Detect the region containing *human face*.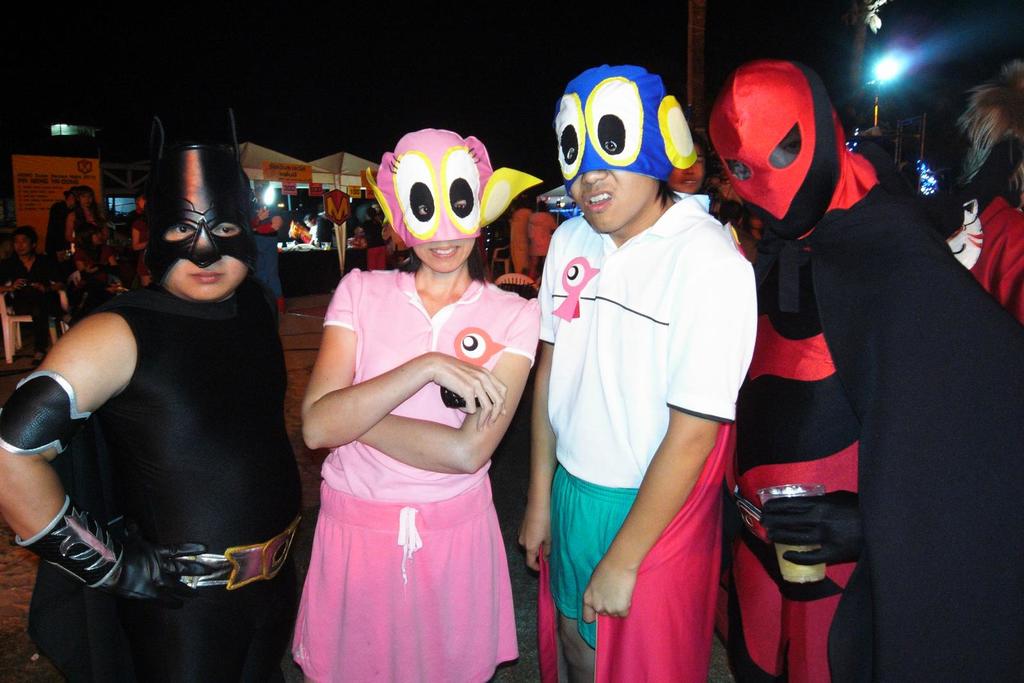
[x1=15, y1=233, x2=29, y2=255].
